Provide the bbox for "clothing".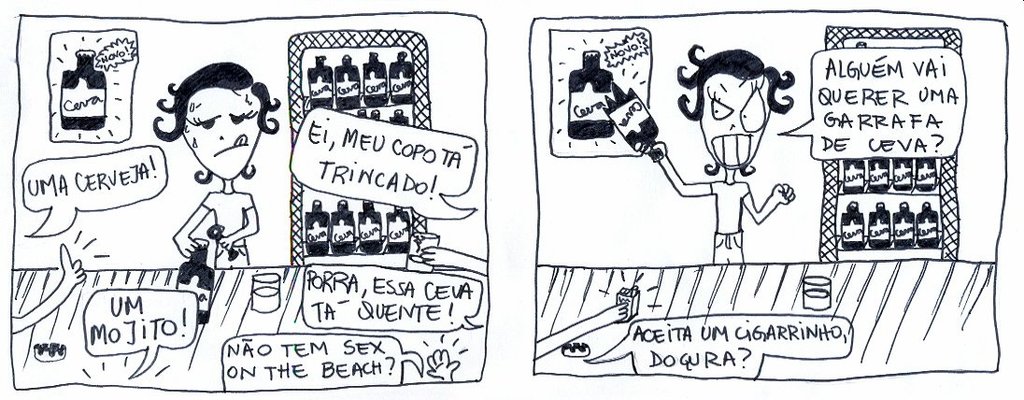
bbox(201, 191, 249, 264).
